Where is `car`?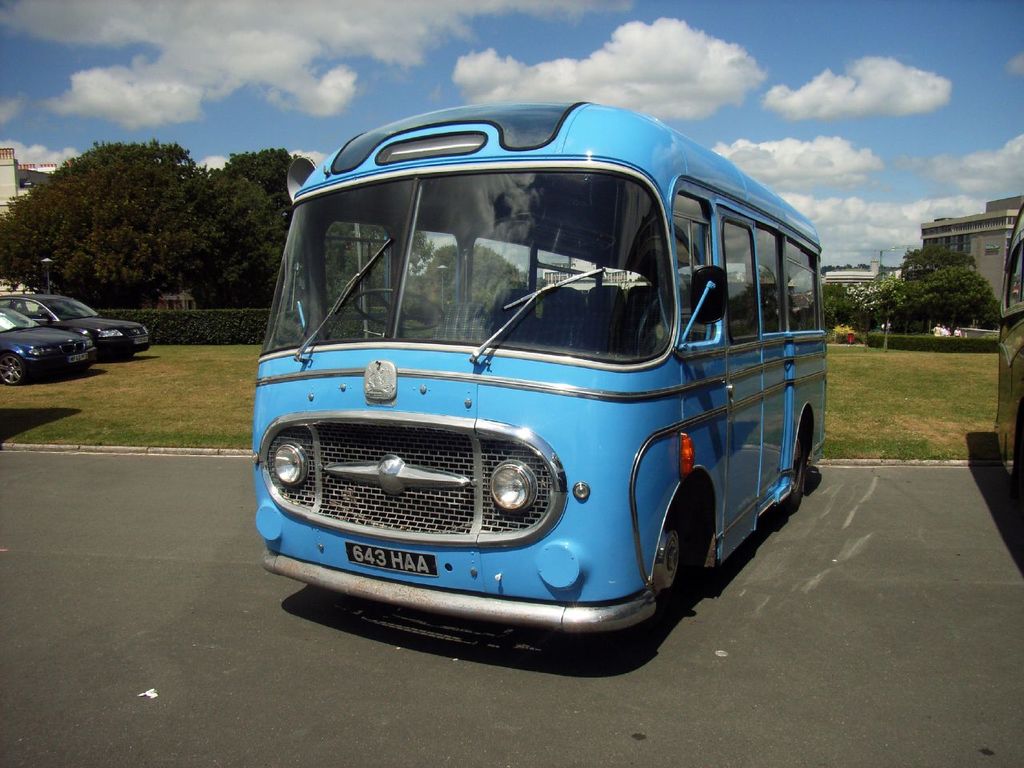
select_region(0, 292, 96, 384).
